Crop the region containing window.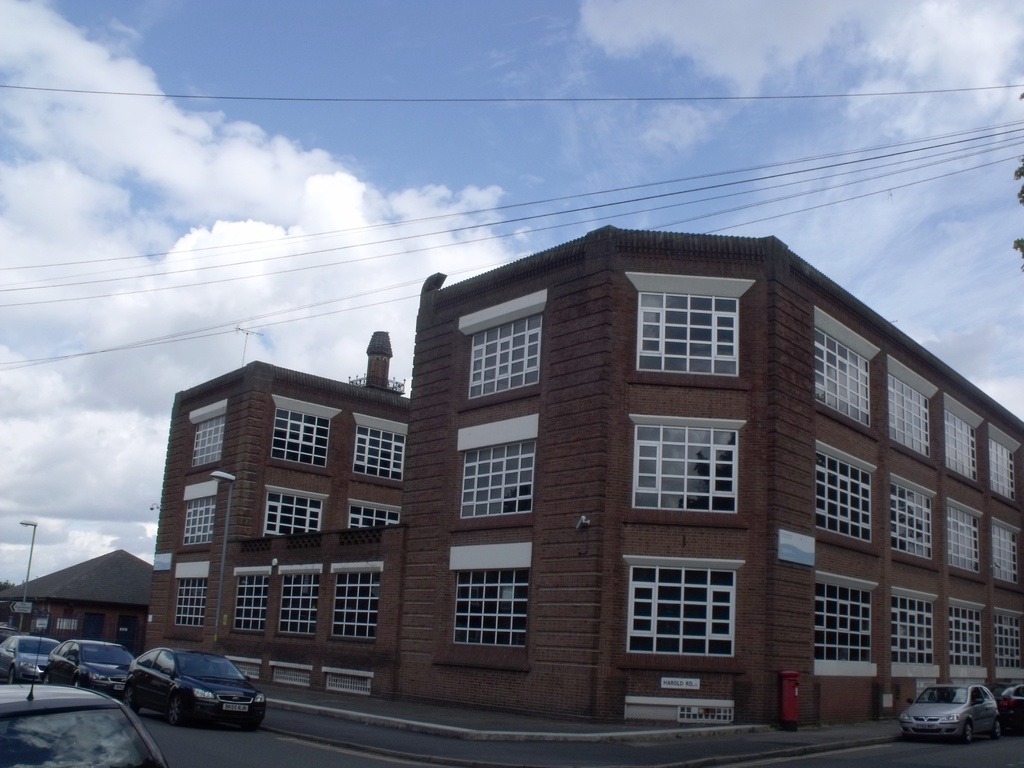
Crop region: [left=936, top=397, right=987, bottom=477].
